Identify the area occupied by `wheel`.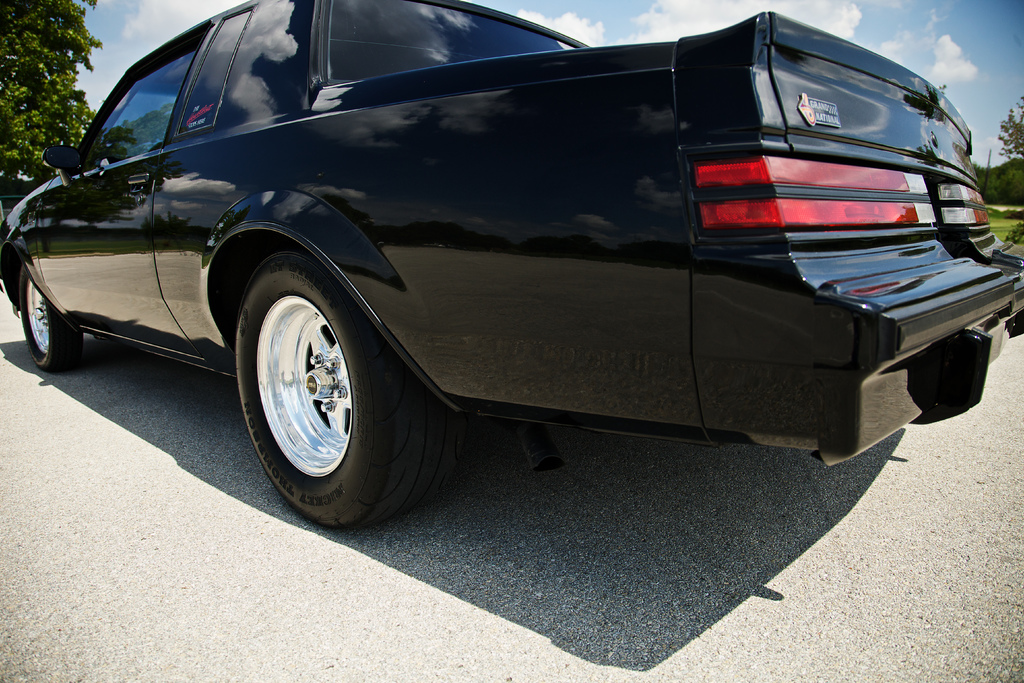
Area: 236/252/439/528.
